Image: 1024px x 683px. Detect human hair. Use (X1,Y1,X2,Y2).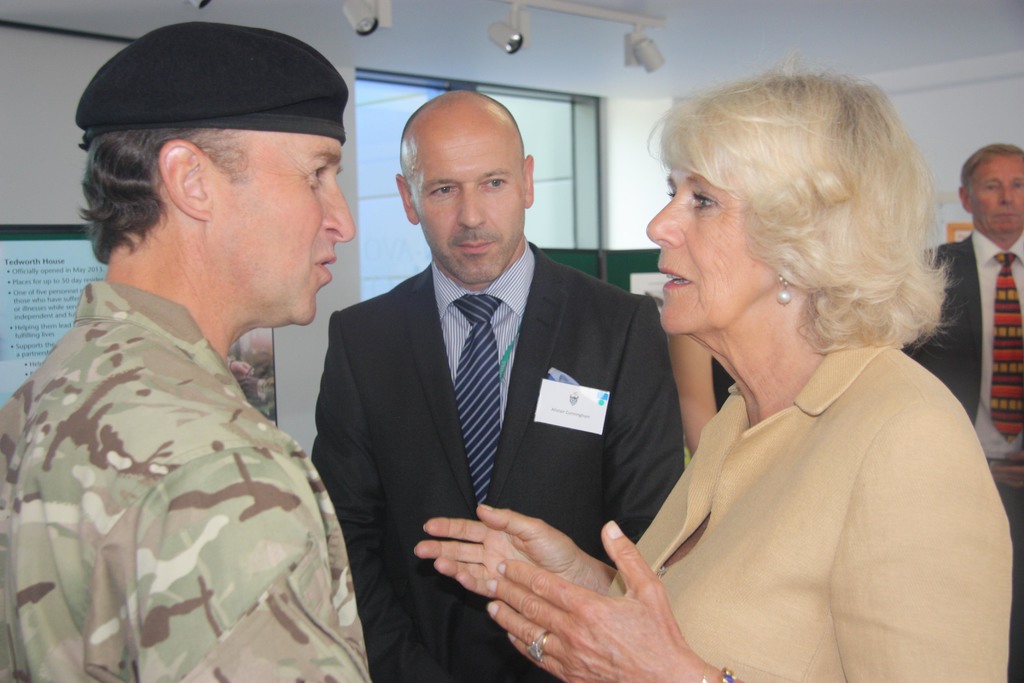
(650,58,946,387).
